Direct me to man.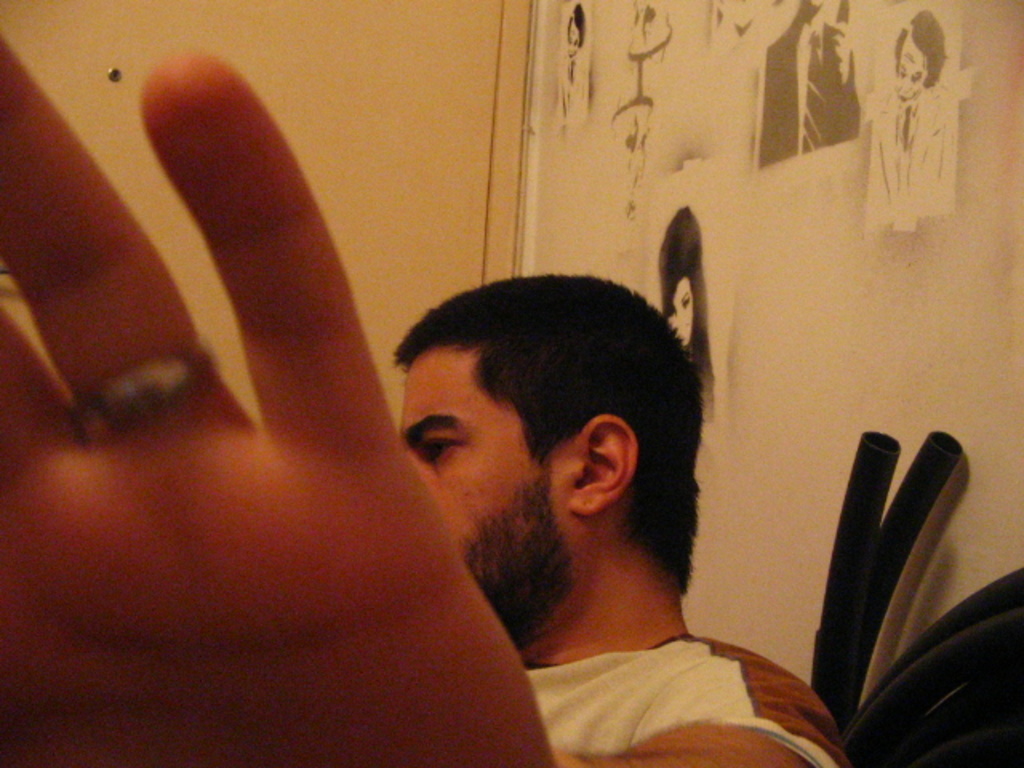
Direction: 349 274 826 738.
